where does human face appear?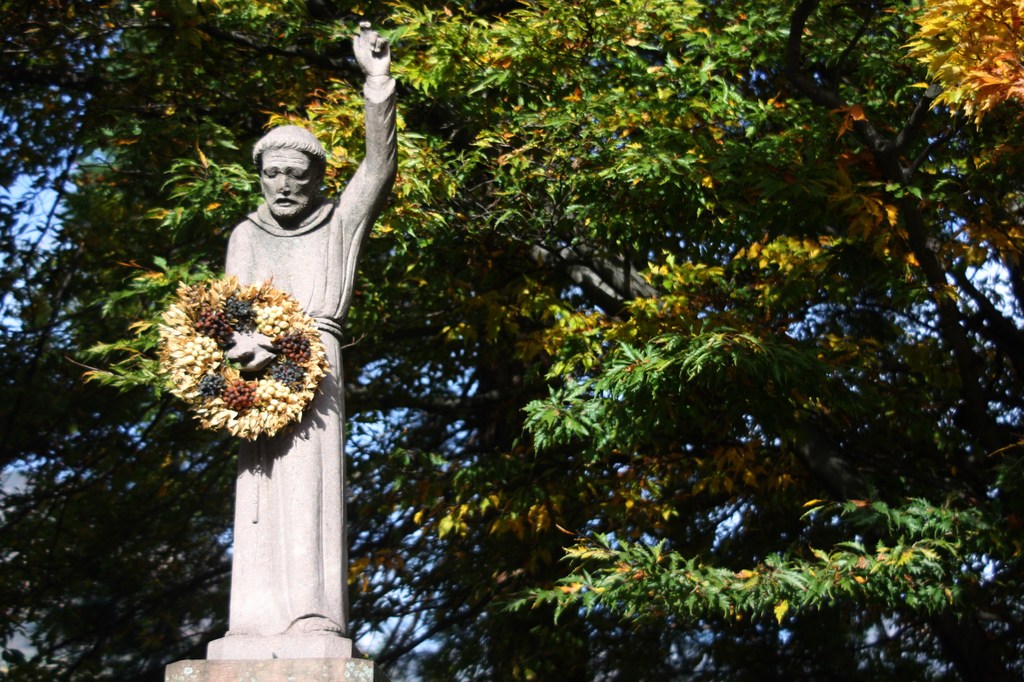
Appears at {"x1": 257, "y1": 152, "x2": 323, "y2": 222}.
